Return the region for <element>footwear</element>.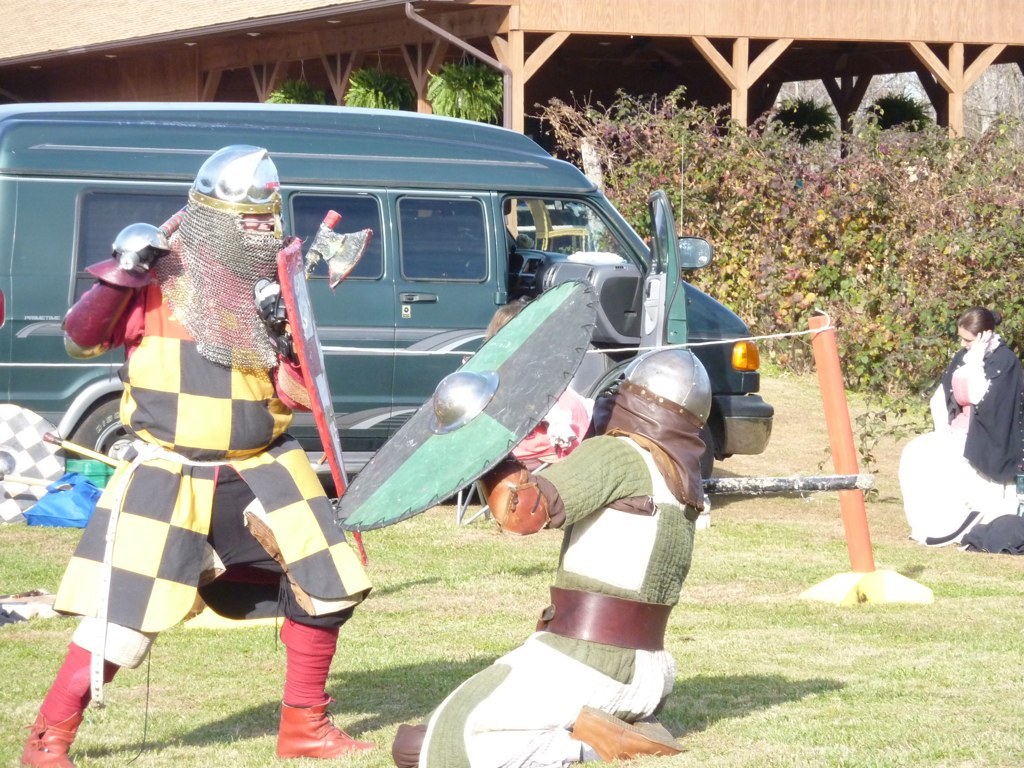
(left=278, top=697, right=373, bottom=760).
